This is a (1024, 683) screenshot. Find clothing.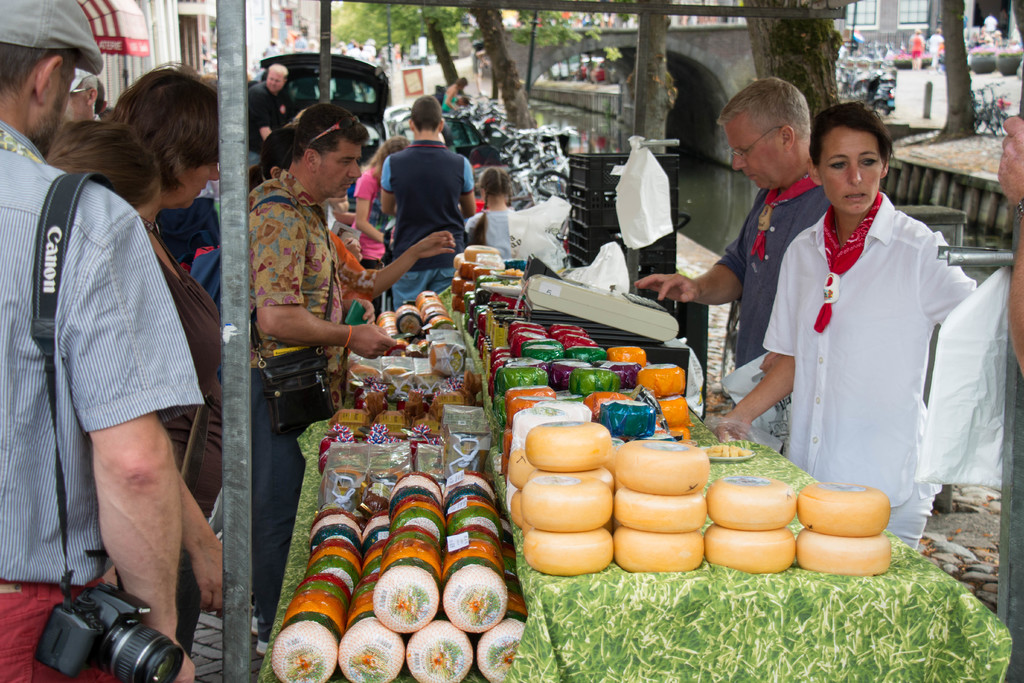
Bounding box: {"x1": 908, "y1": 29, "x2": 923, "y2": 62}.
